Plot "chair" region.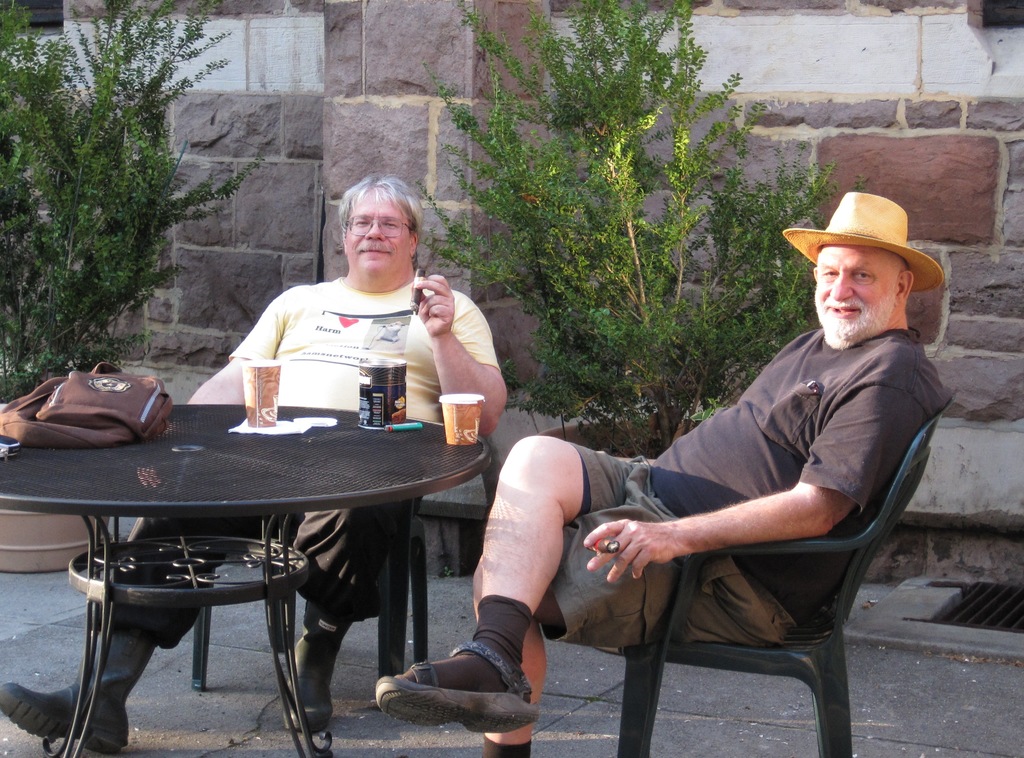
Plotted at select_region(557, 409, 920, 757).
